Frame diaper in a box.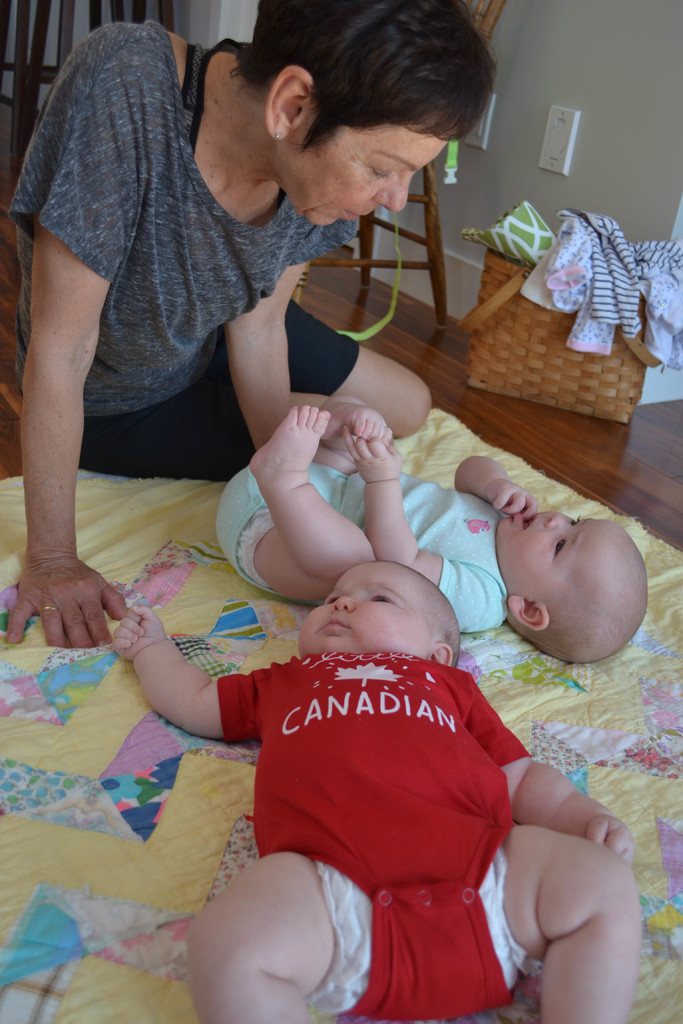
region(302, 844, 549, 1019).
